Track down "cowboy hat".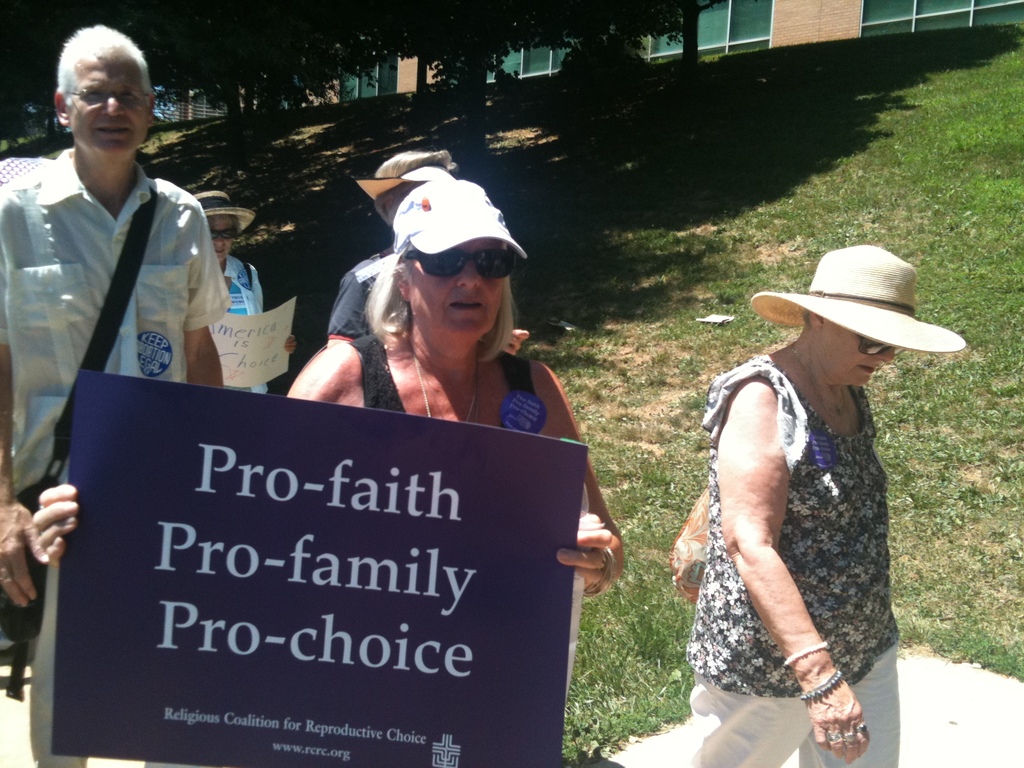
Tracked to {"x1": 775, "y1": 235, "x2": 941, "y2": 373}.
